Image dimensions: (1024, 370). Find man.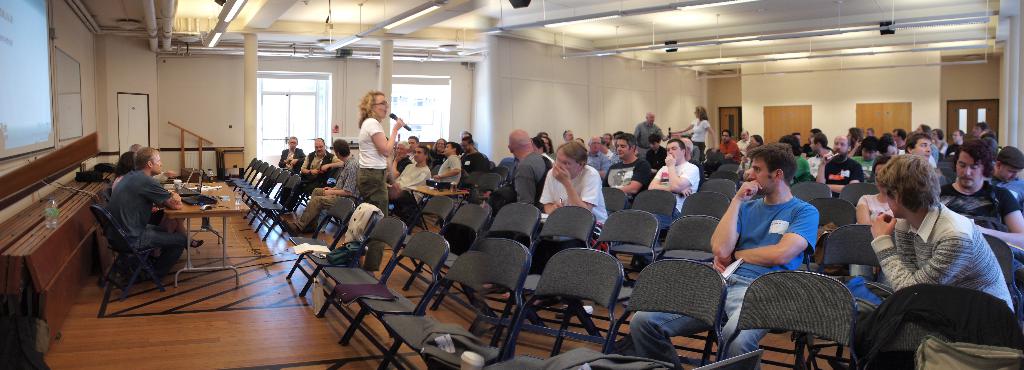
(110,148,185,284).
